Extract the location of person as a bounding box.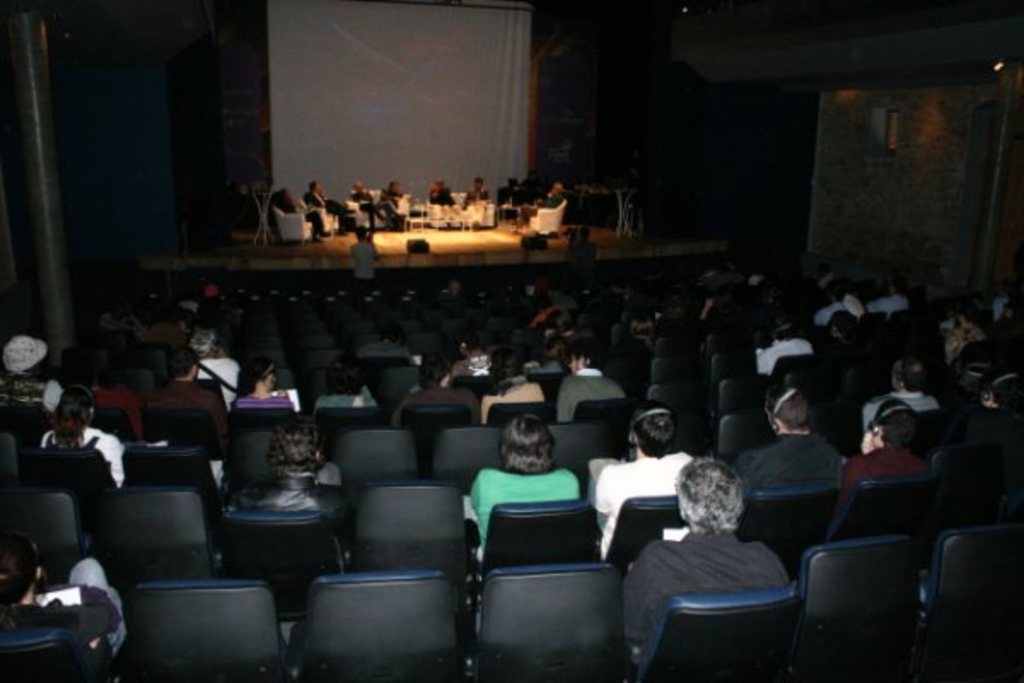
box(348, 181, 386, 225).
